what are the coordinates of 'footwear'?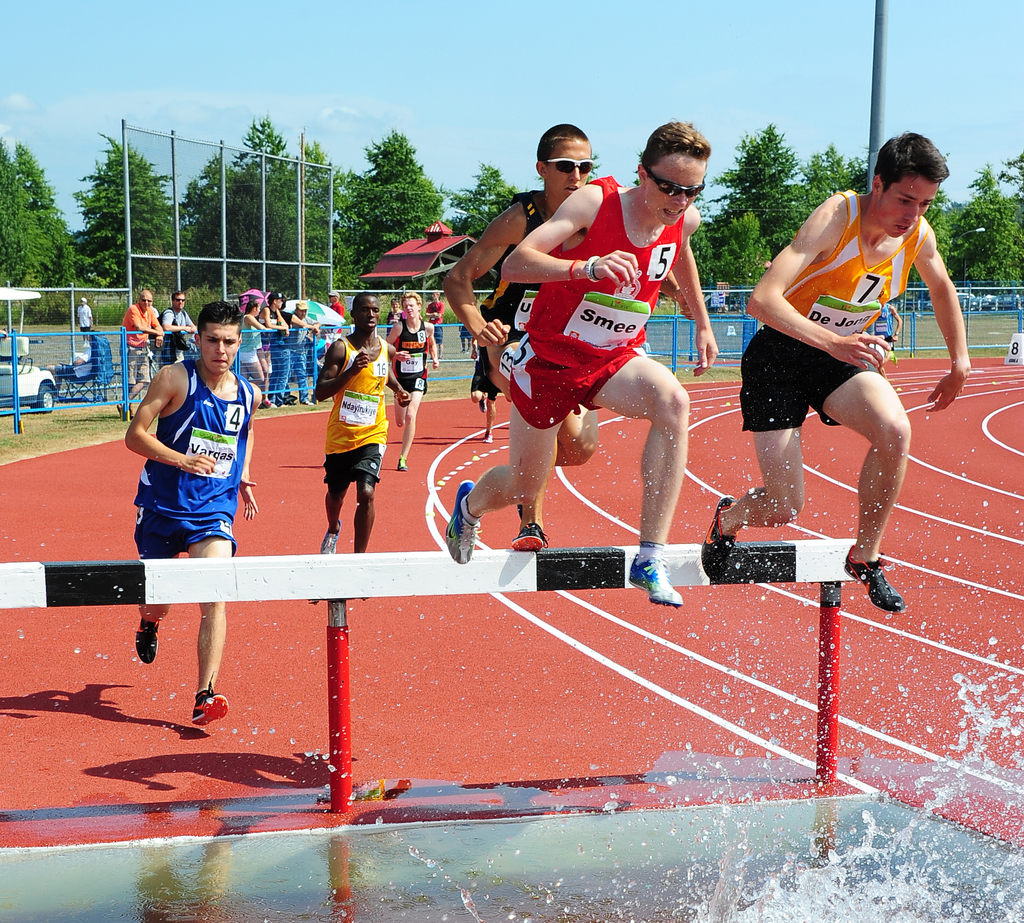
[319, 516, 339, 551].
